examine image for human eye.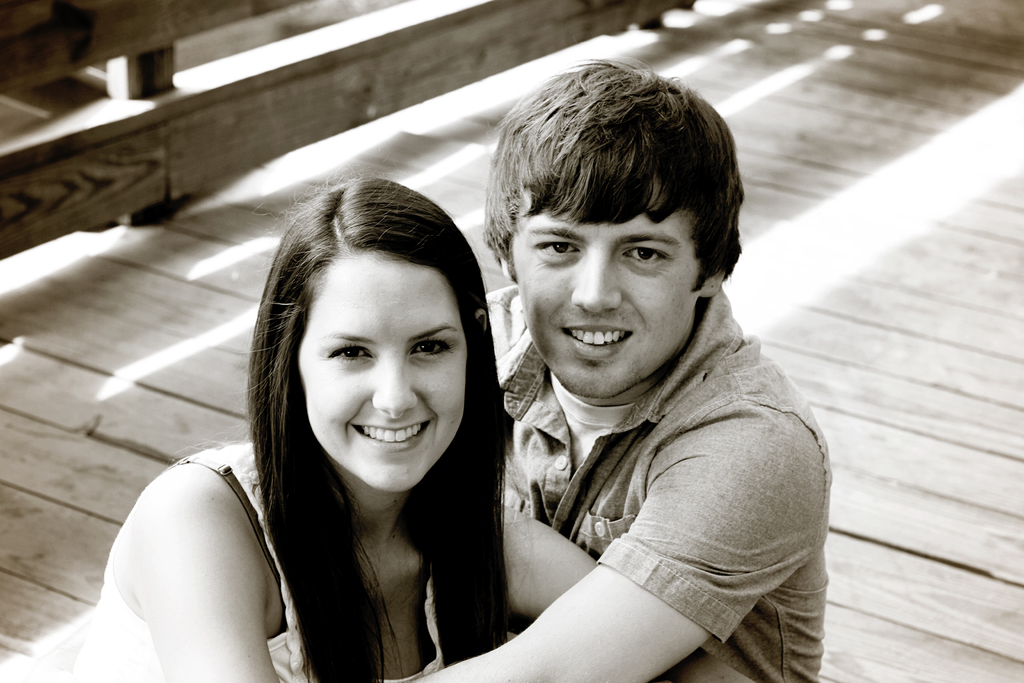
Examination result: {"x1": 527, "y1": 236, "x2": 577, "y2": 262}.
